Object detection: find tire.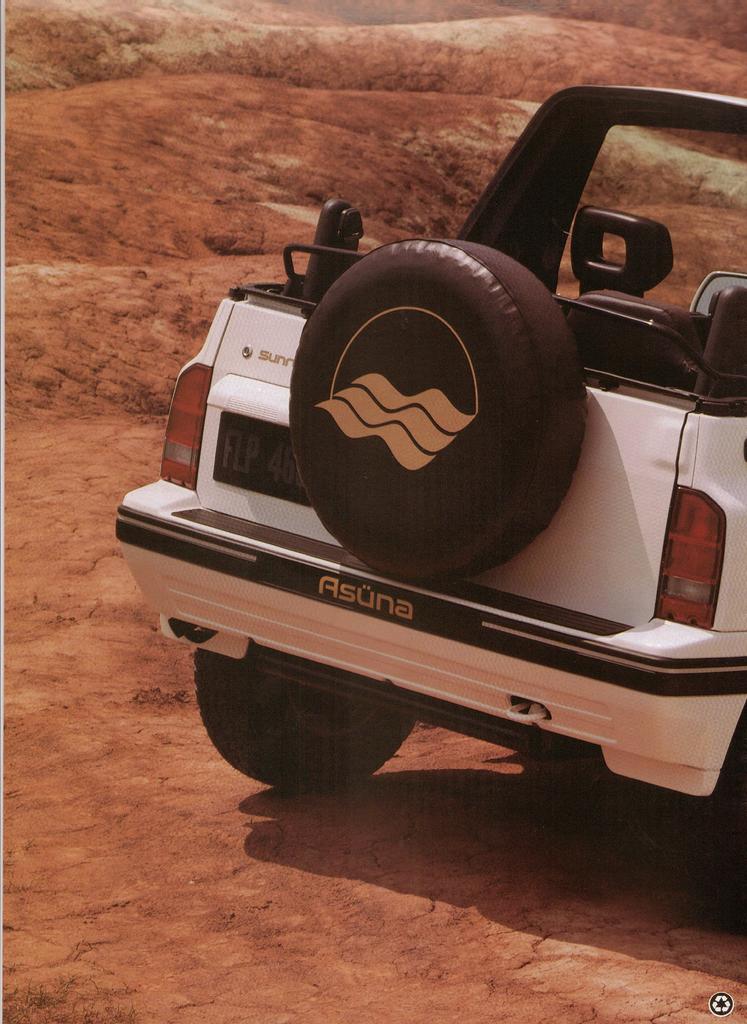
(x1=293, y1=241, x2=594, y2=584).
